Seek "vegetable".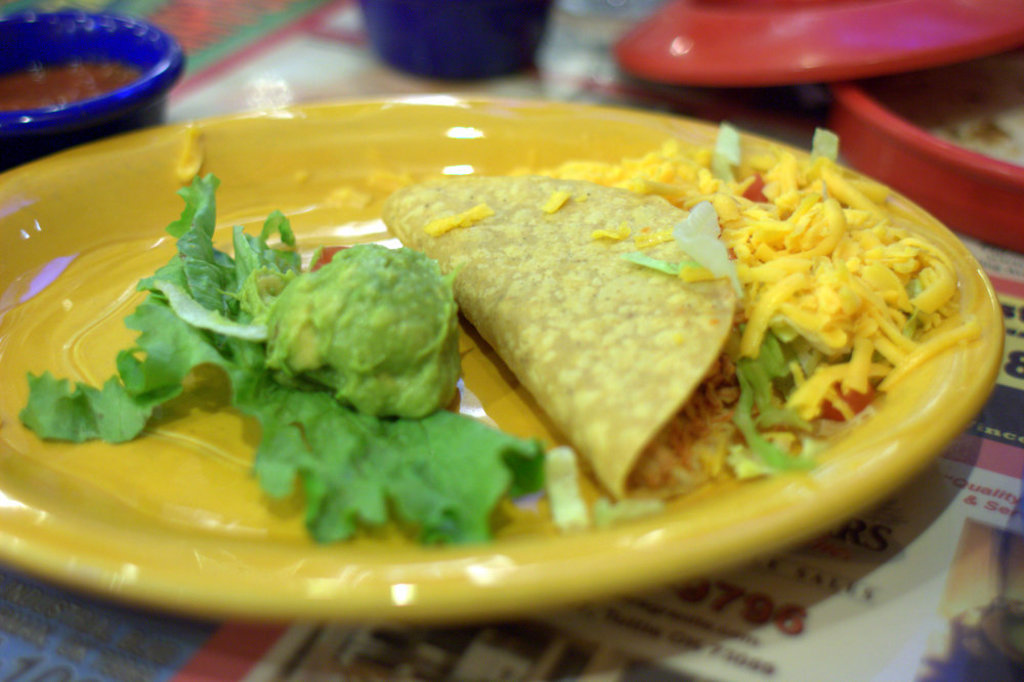
<region>711, 127, 738, 186</region>.
